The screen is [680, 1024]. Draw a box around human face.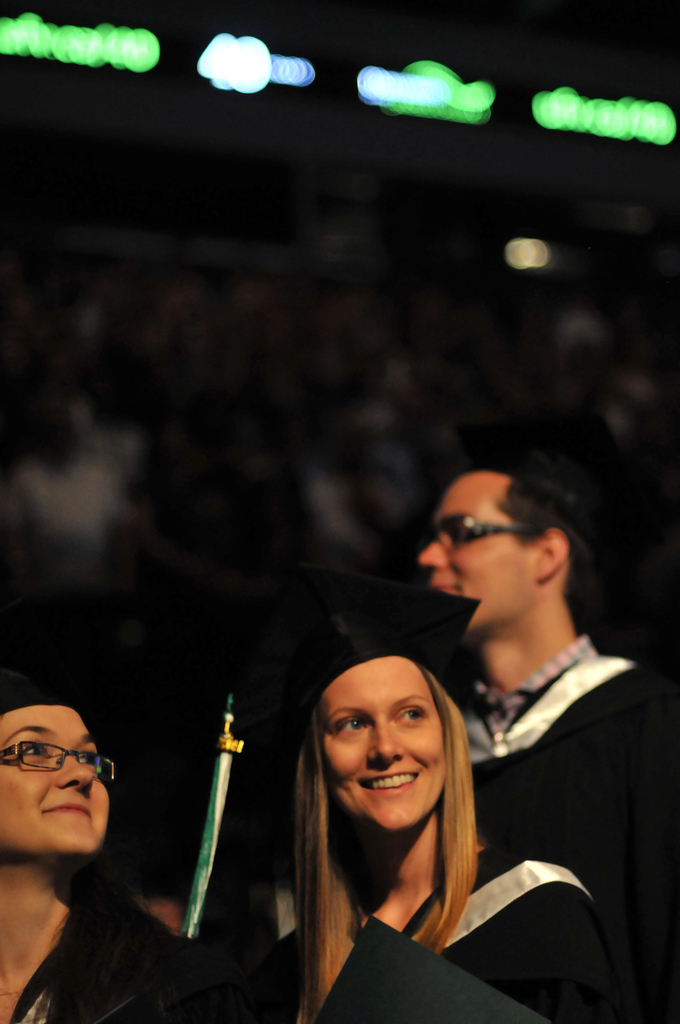
l=421, t=479, r=541, b=631.
